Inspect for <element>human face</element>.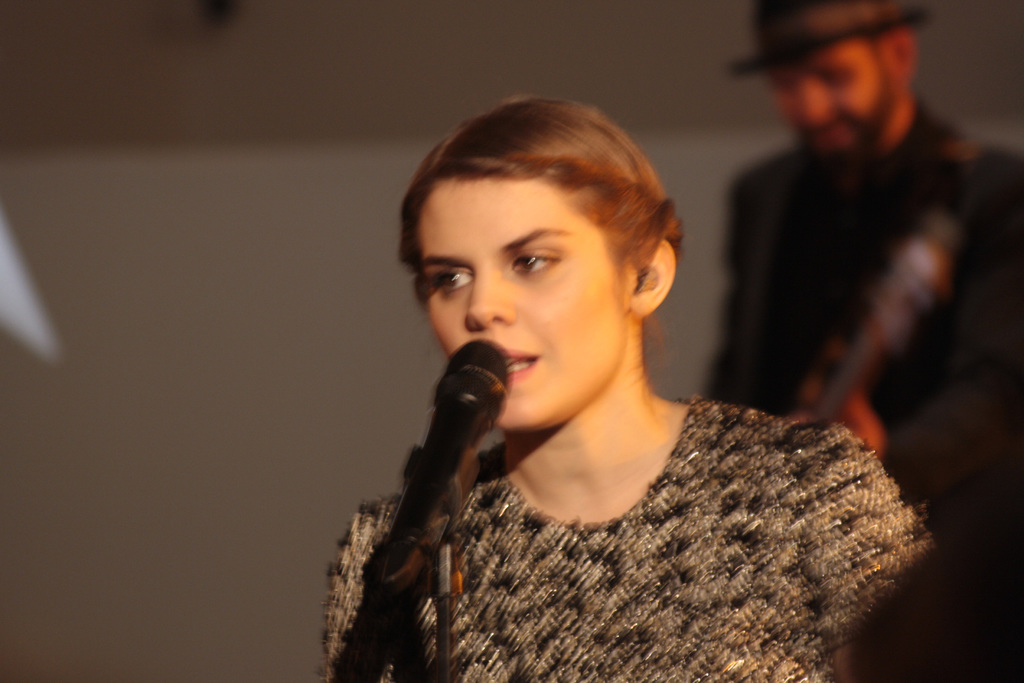
Inspection: box(762, 50, 894, 158).
